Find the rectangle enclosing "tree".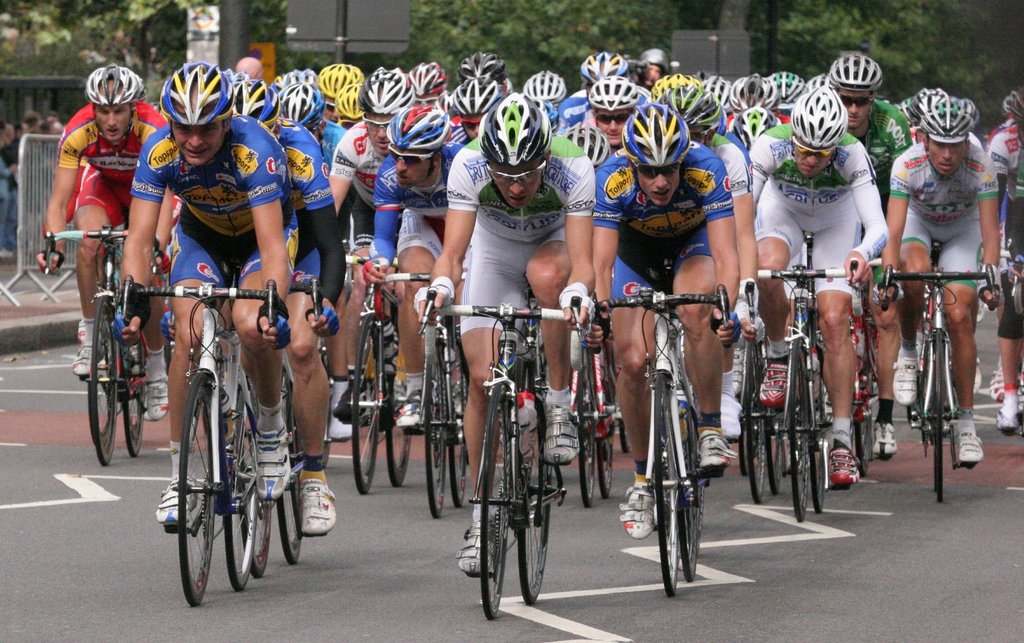
x1=0, y1=0, x2=1023, y2=140.
